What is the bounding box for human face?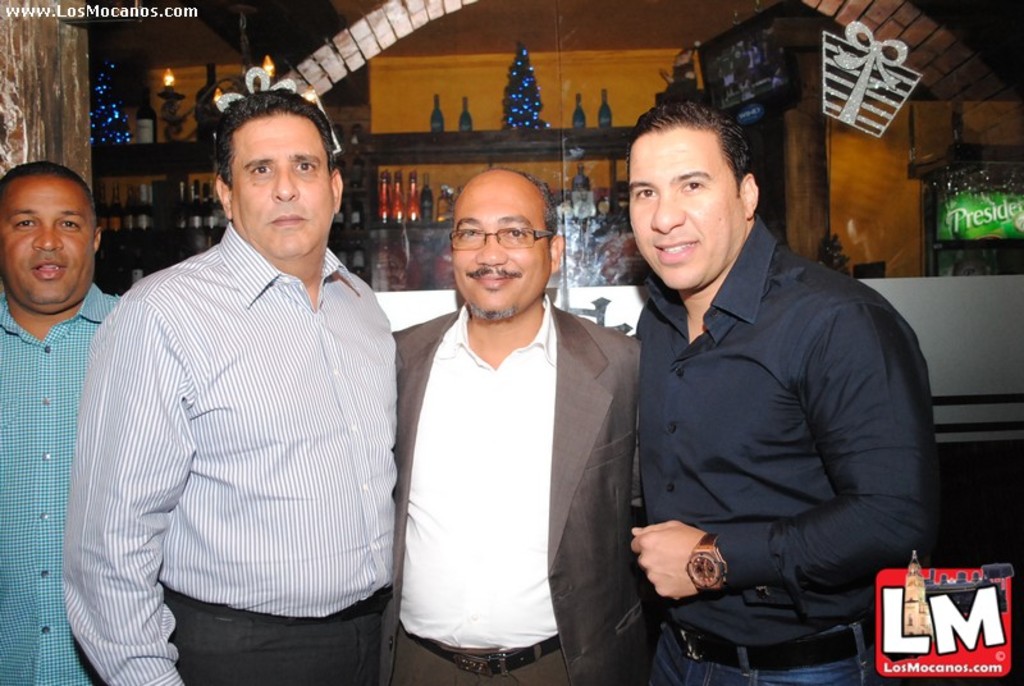
(232, 111, 333, 259).
